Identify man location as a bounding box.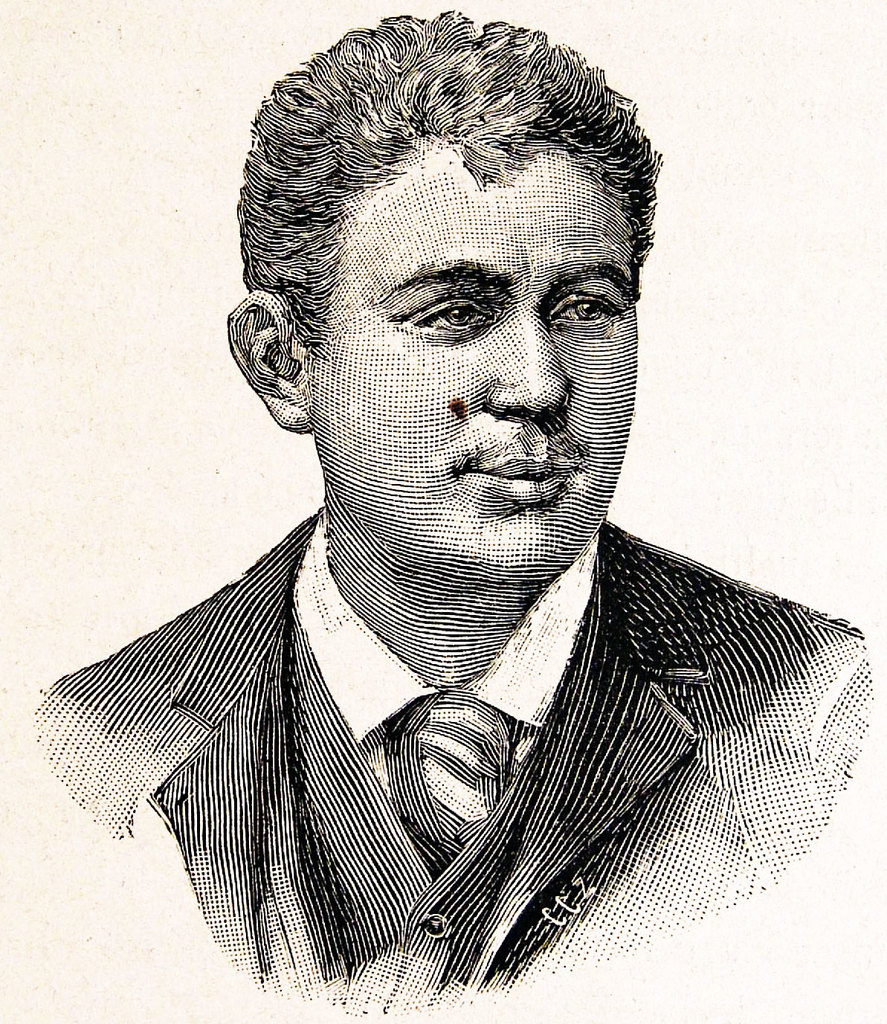
detection(21, 0, 873, 1008).
